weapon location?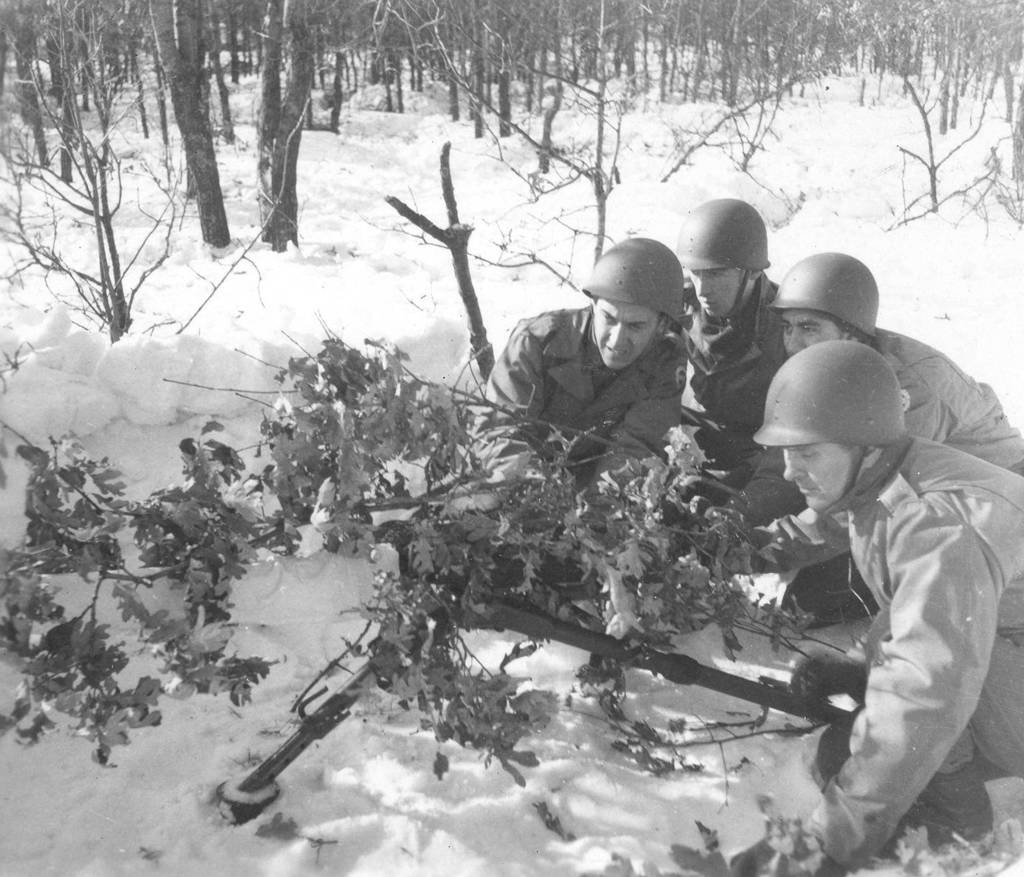
<region>211, 568, 868, 819</region>
